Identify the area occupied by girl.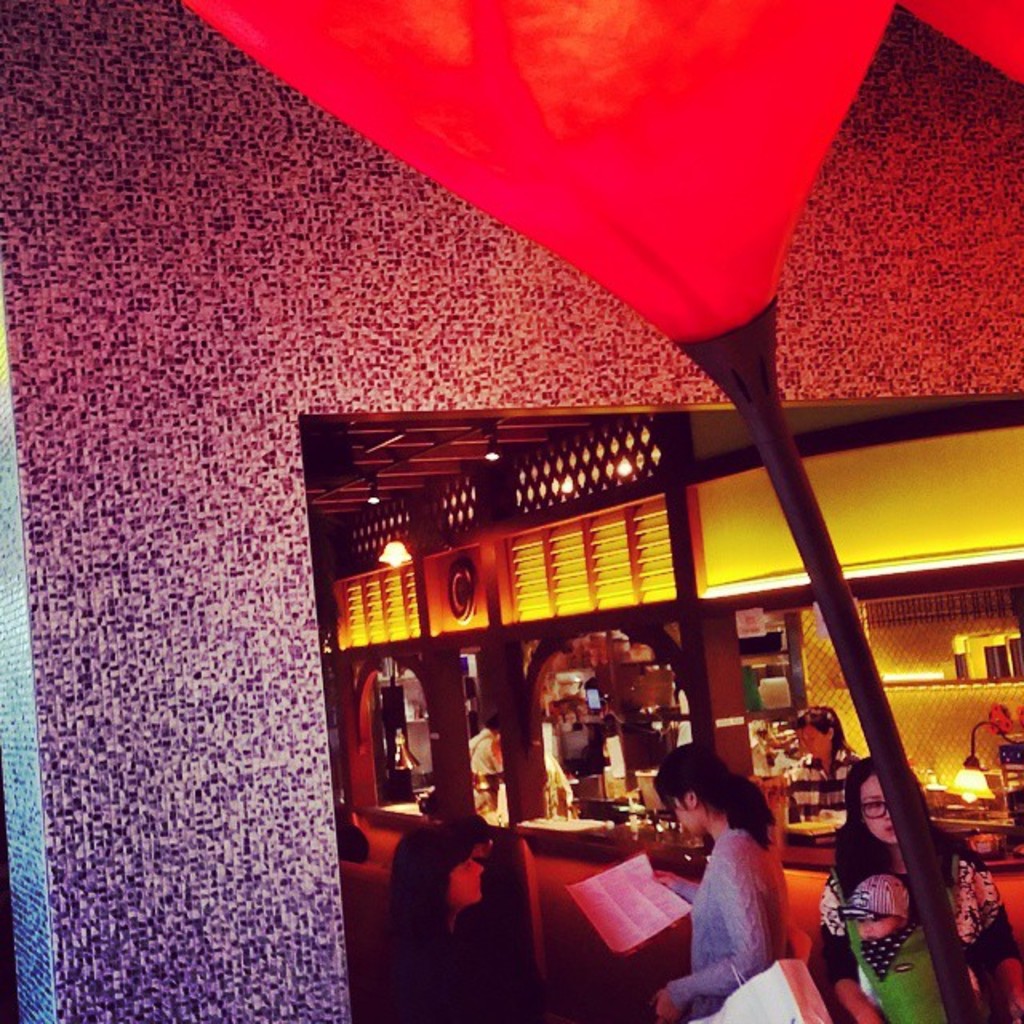
Area: {"left": 803, "top": 755, "right": 1022, "bottom": 1022}.
